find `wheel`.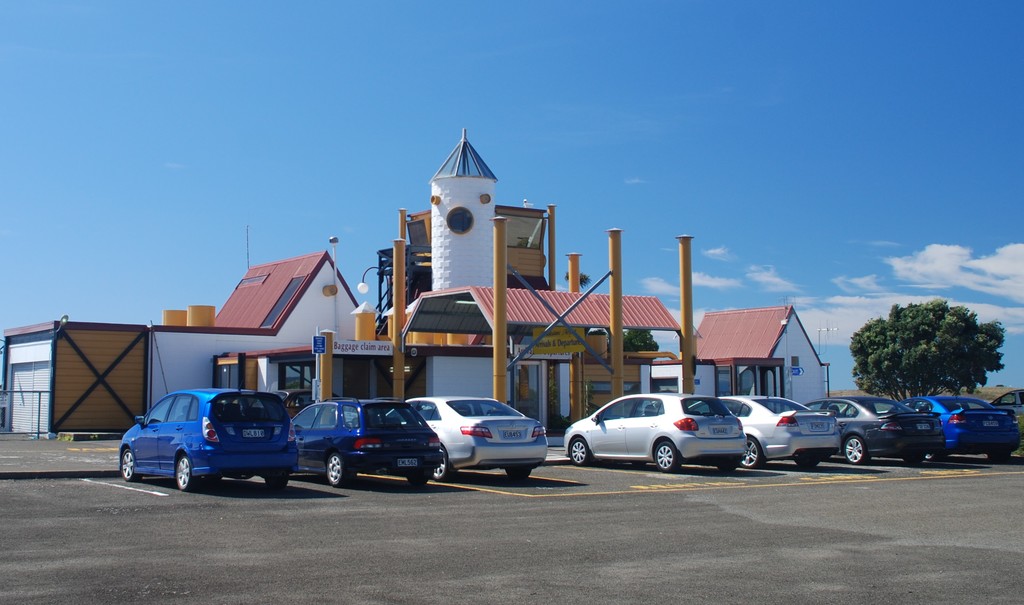
<box>845,435,869,464</box>.
